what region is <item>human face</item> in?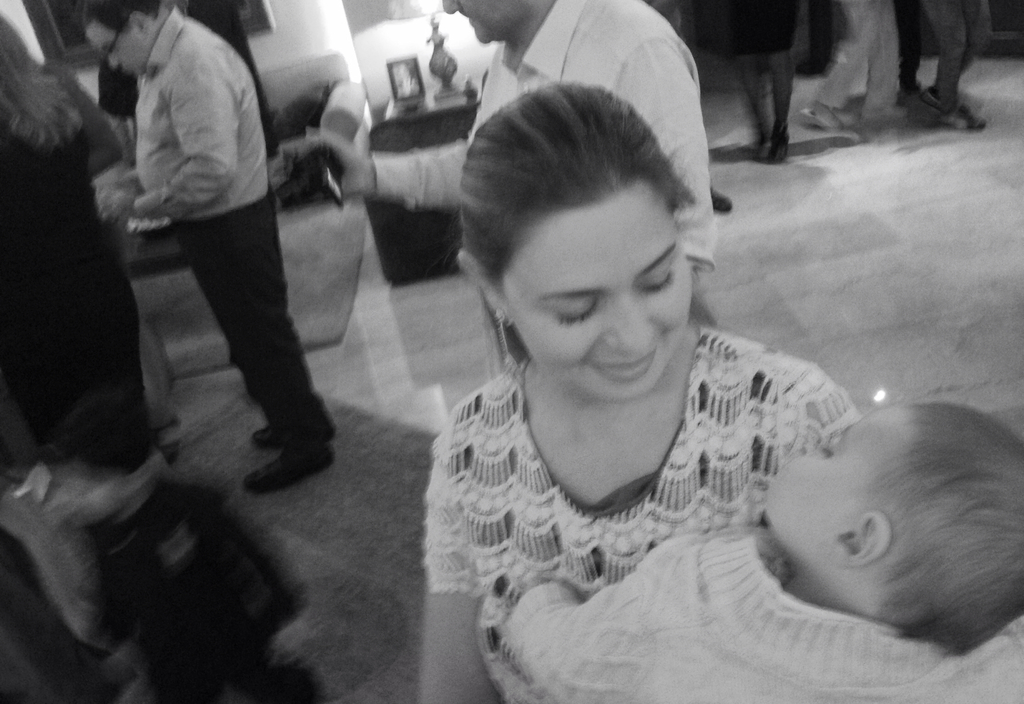
Rect(764, 404, 919, 548).
